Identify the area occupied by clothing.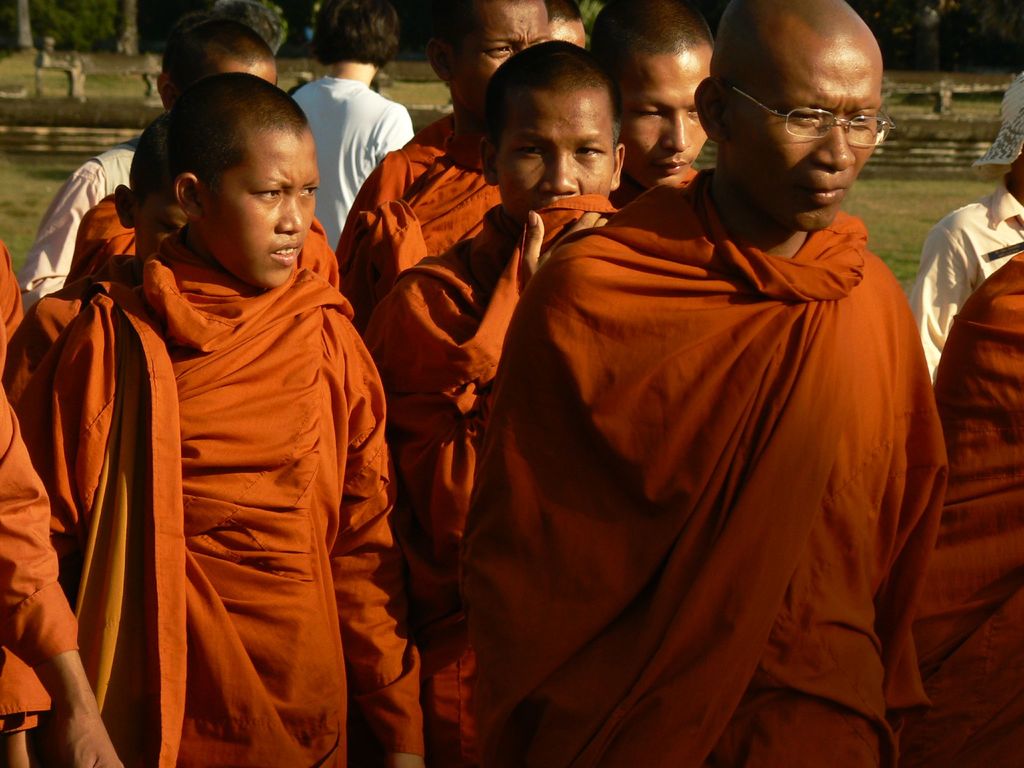
Area: 1,394,84,666.
